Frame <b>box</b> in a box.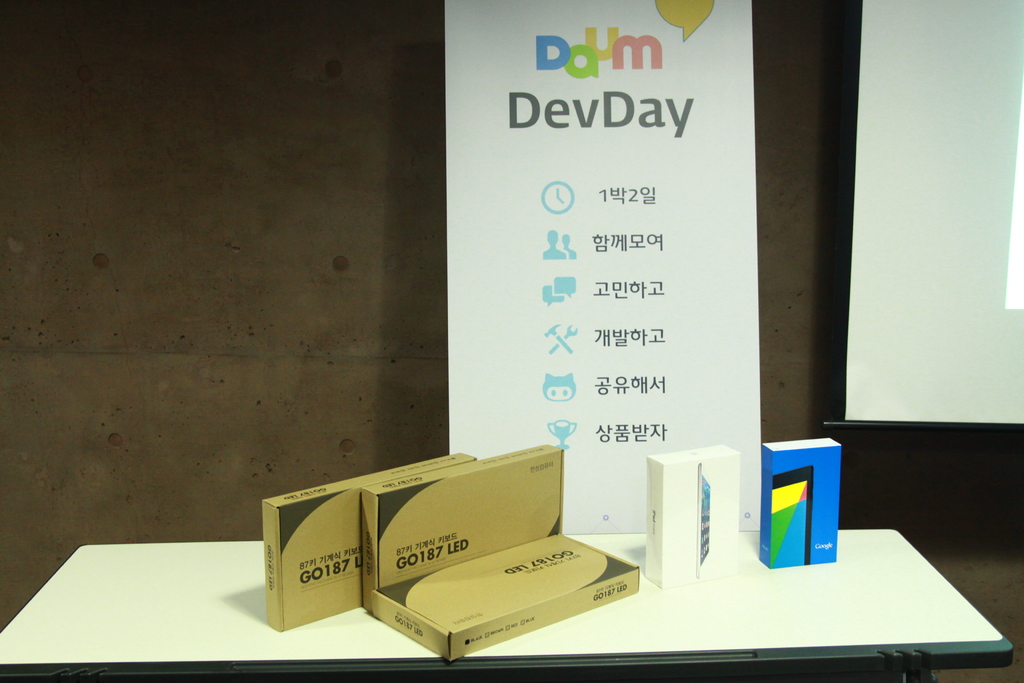
762:438:841:568.
